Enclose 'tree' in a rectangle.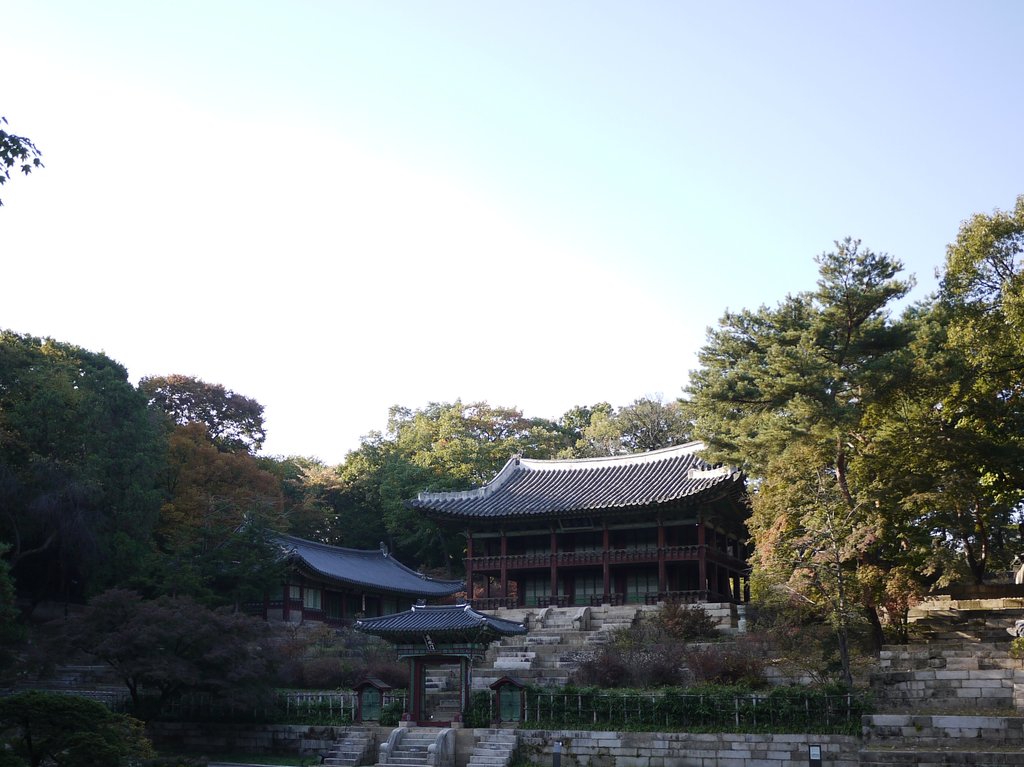
<bbox>695, 229, 998, 672</bbox>.
